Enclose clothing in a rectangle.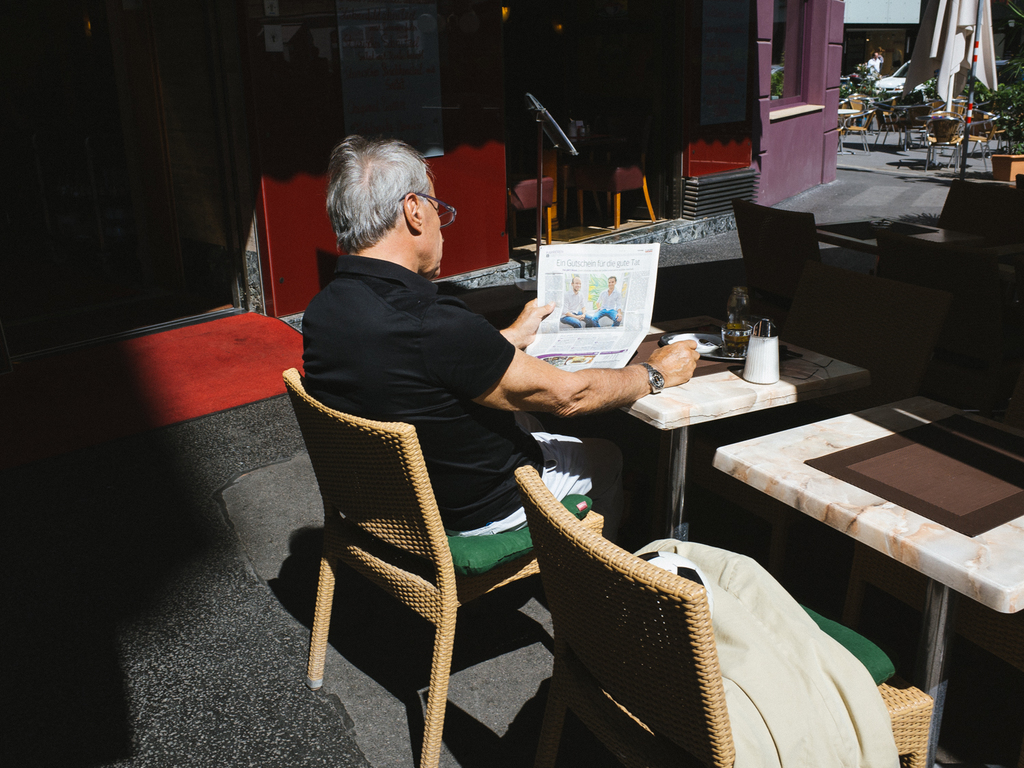
box=[290, 210, 593, 674].
